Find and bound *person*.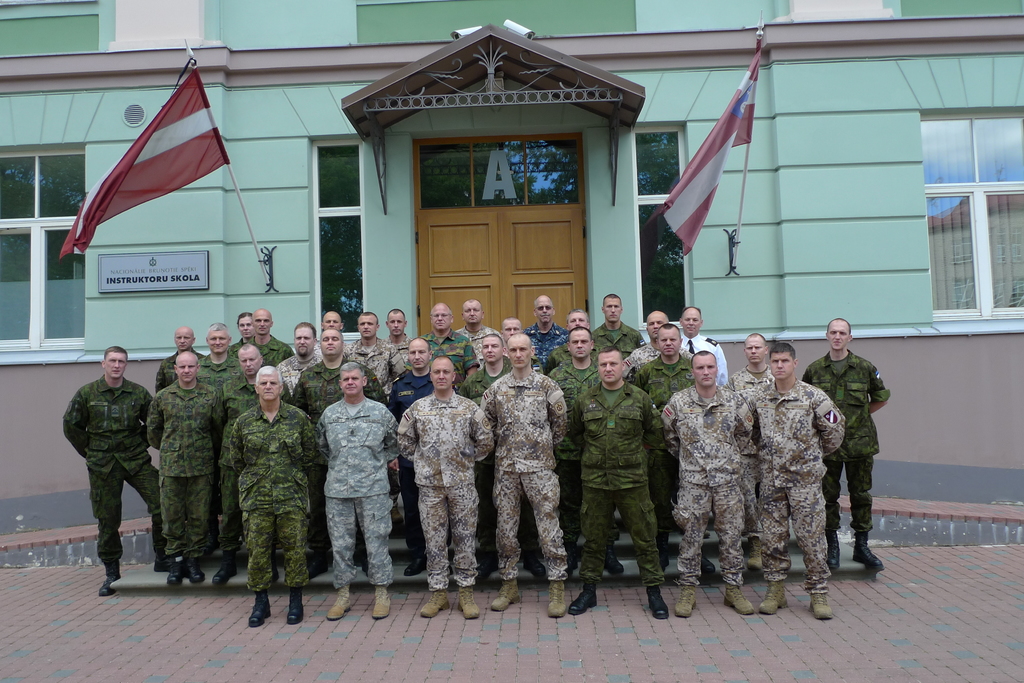
Bound: left=305, top=358, right=385, bottom=599.
